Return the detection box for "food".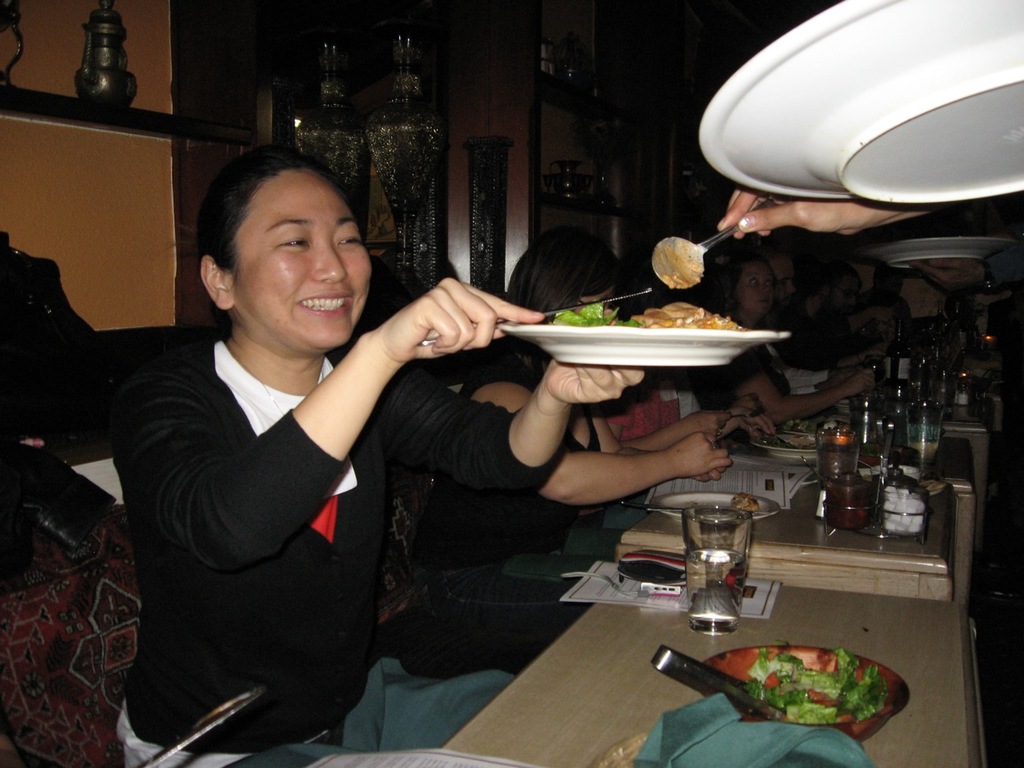
[x1=785, y1=435, x2=817, y2=450].
